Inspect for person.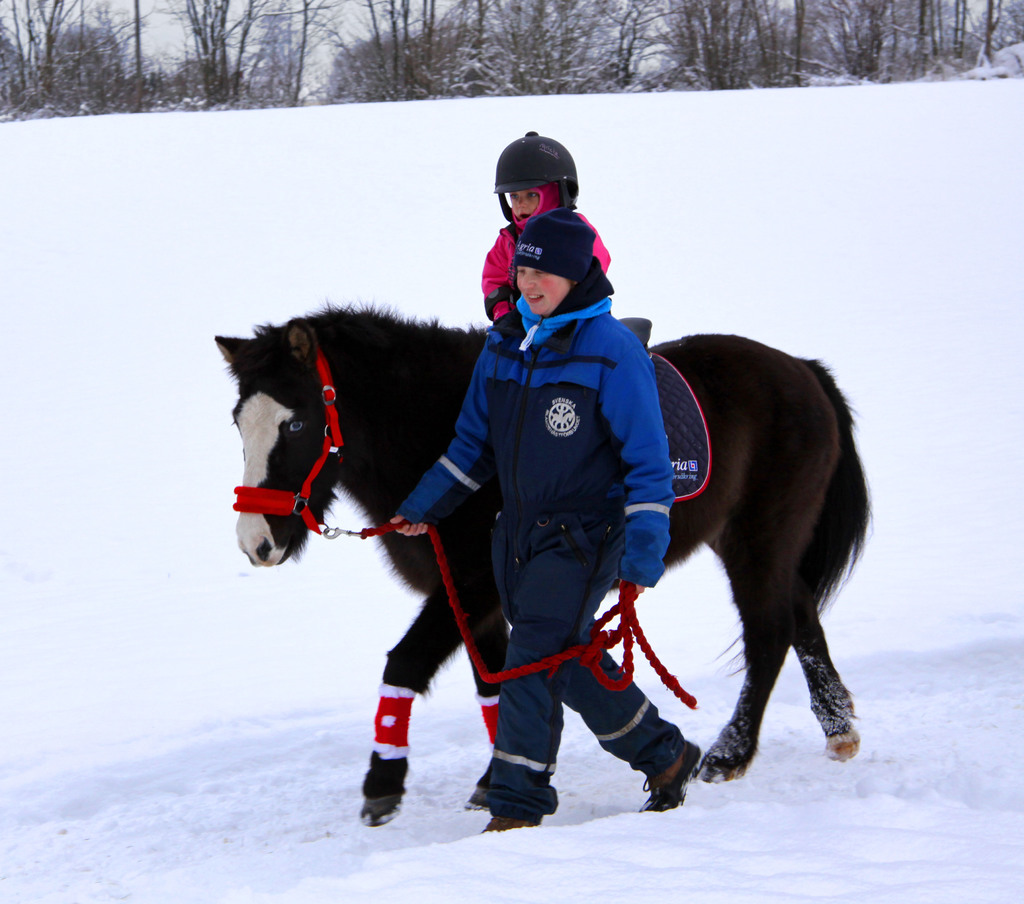
Inspection: (x1=390, y1=201, x2=702, y2=833).
